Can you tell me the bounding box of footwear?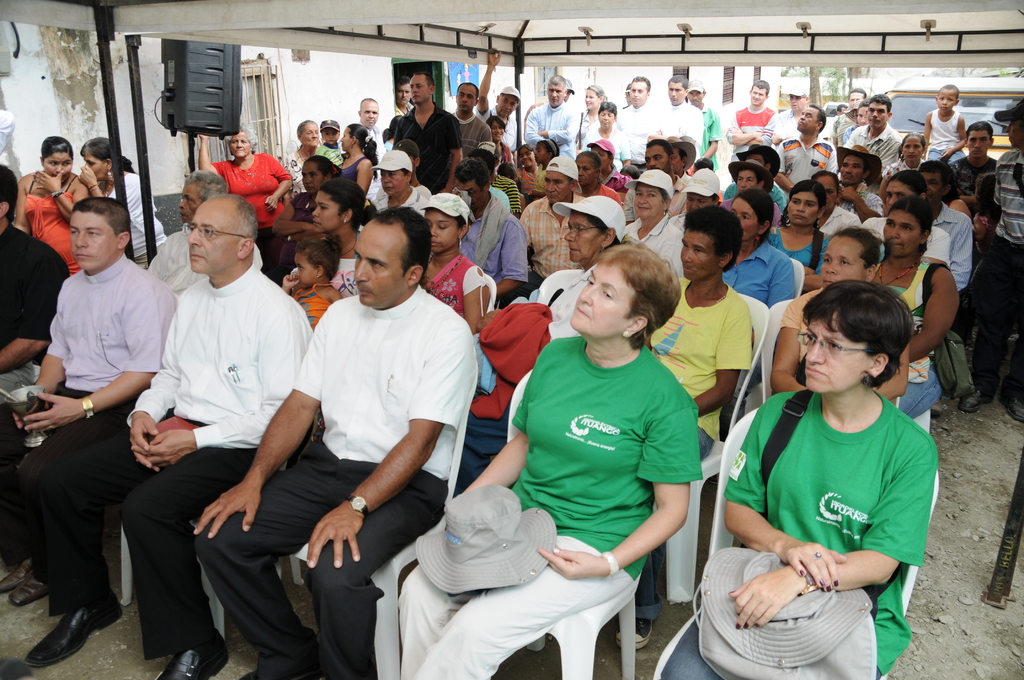
x1=0 y1=564 x2=29 y2=593.
